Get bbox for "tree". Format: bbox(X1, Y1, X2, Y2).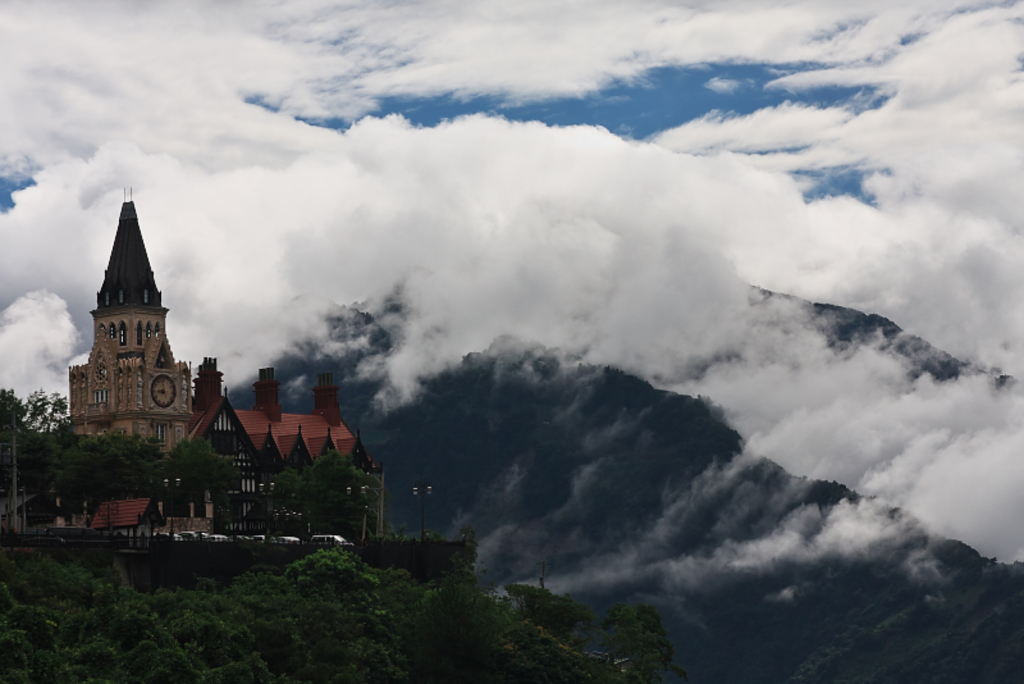
bbox(0, 382, 73, 425).
